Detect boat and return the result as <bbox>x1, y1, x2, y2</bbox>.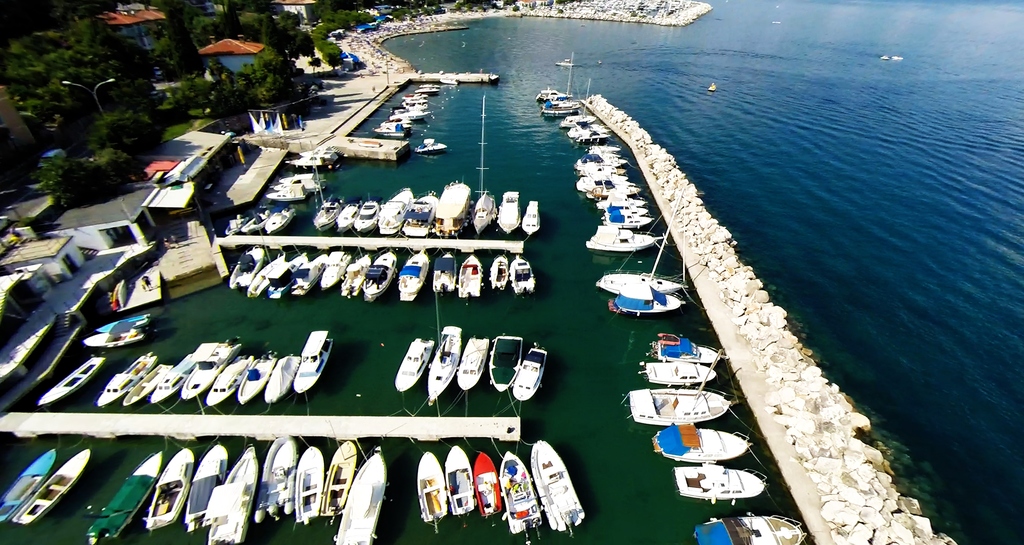
<bbox>676, 463, 760, 494</bbox>.
